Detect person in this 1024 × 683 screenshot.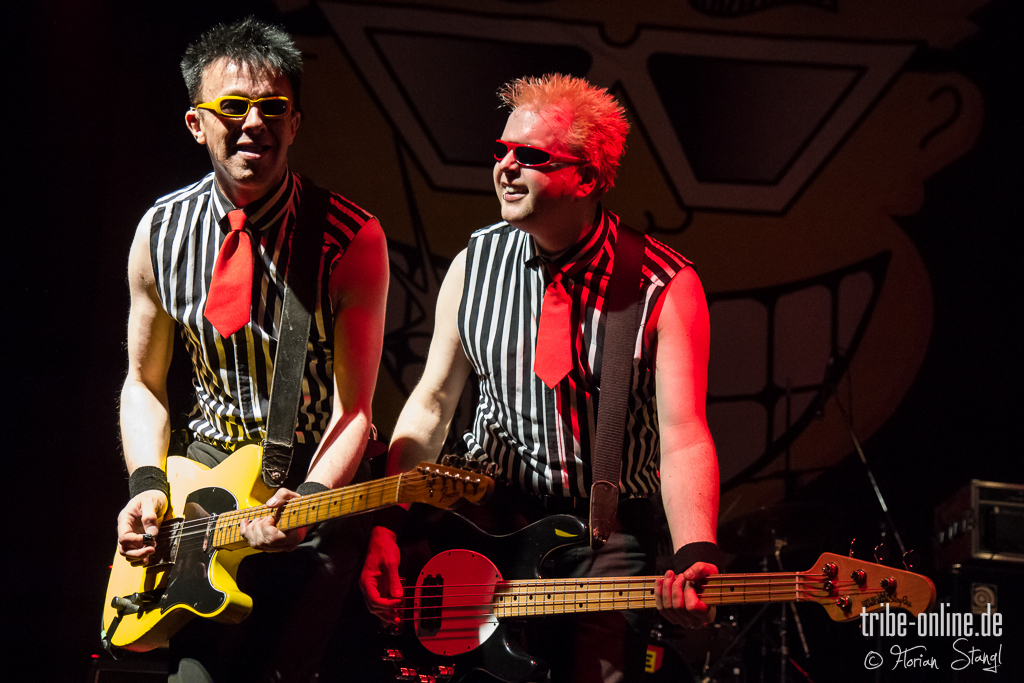
Detection: {"x1": 116, "y1": 13, "x2": 389, "y2": 682}.
